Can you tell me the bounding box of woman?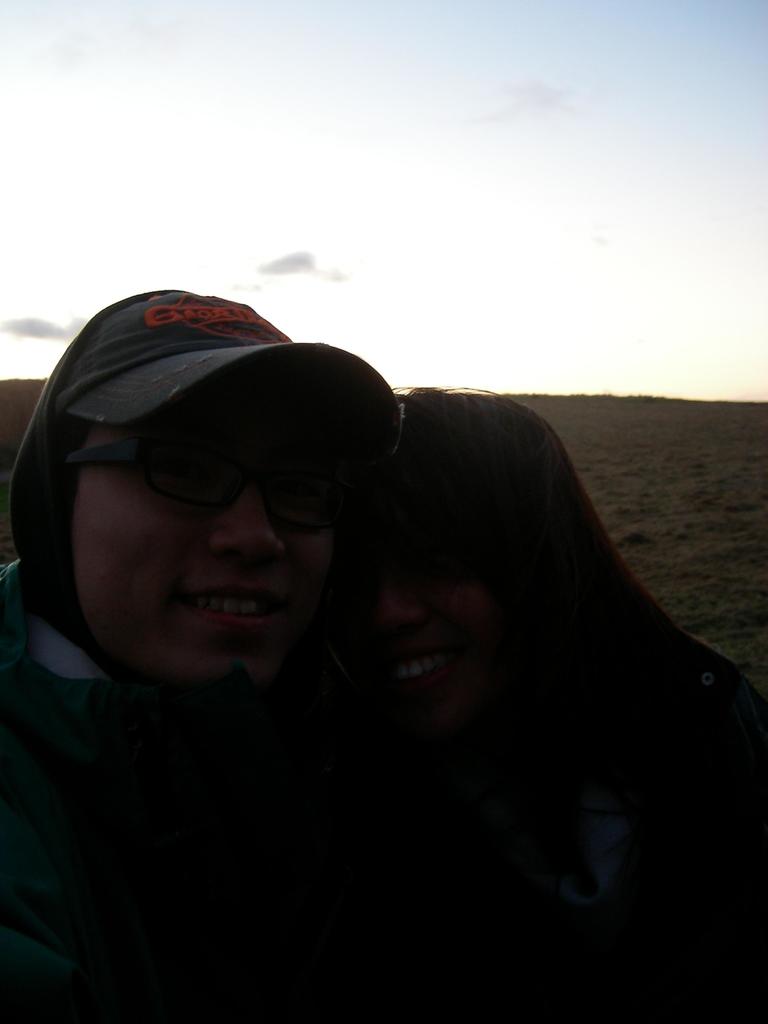
(x1=309, y1=381, x2=767, y2=1023).
